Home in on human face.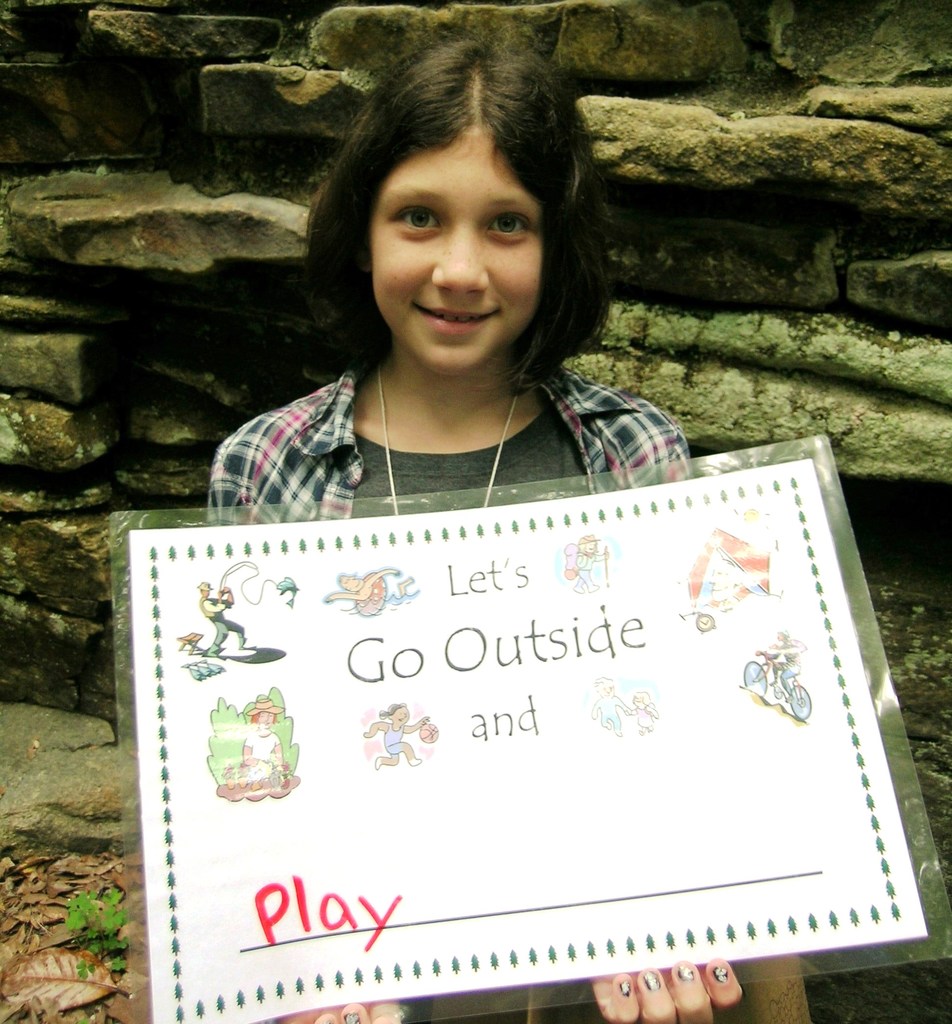
Homed in at 367,132,544,372.
